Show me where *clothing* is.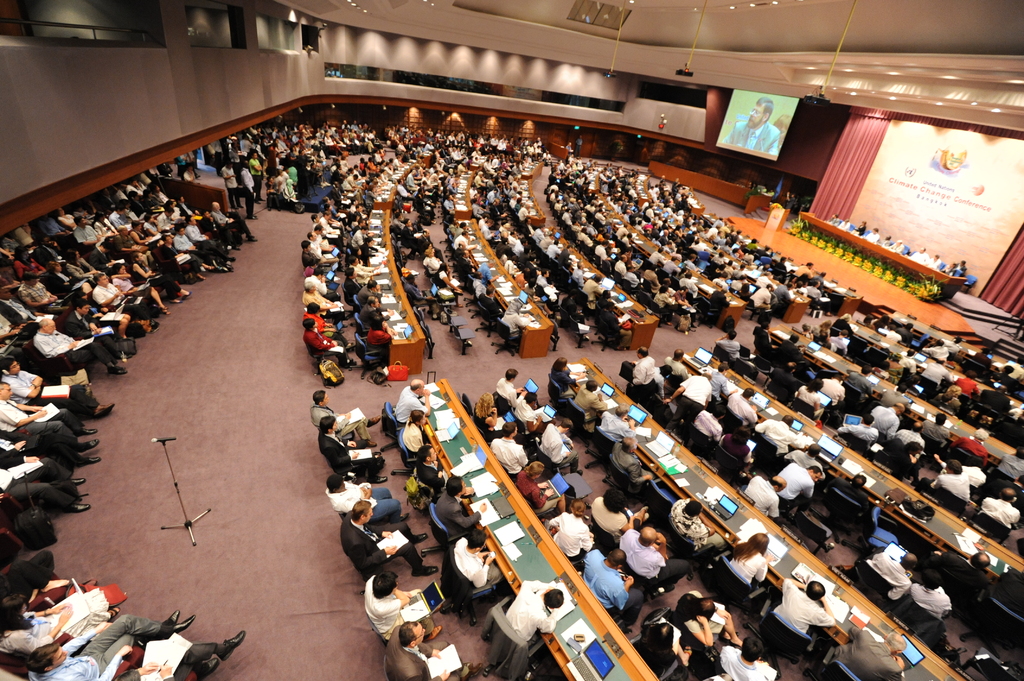
*clothing* is at BBox(26, 613, 163, 680).
